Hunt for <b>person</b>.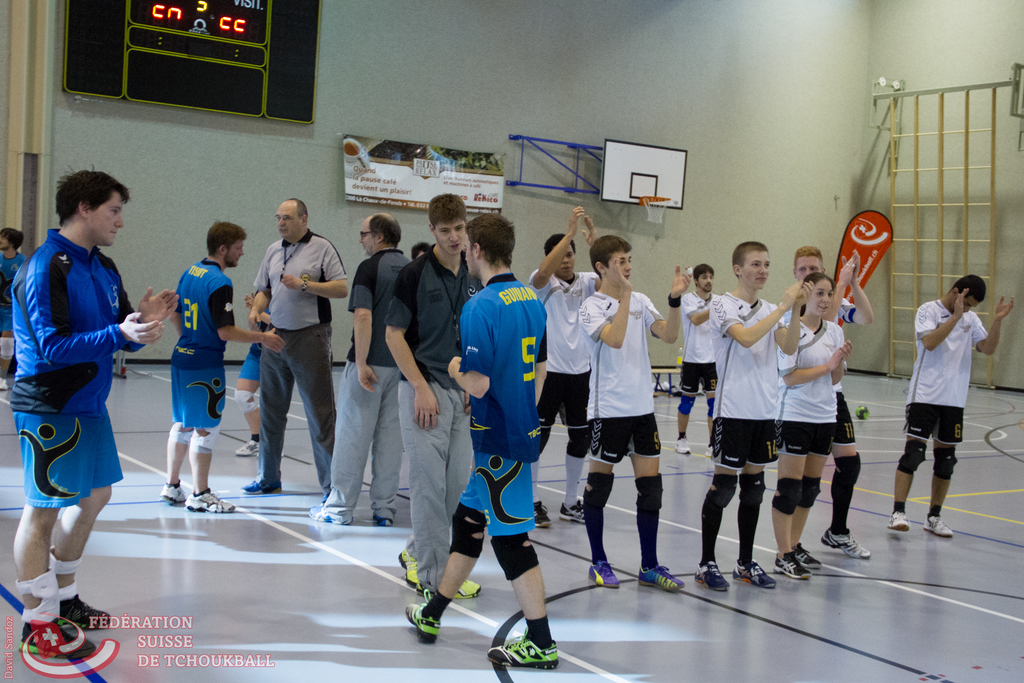
Hunted down at left=530, top=202, right=599, bottom=528.
